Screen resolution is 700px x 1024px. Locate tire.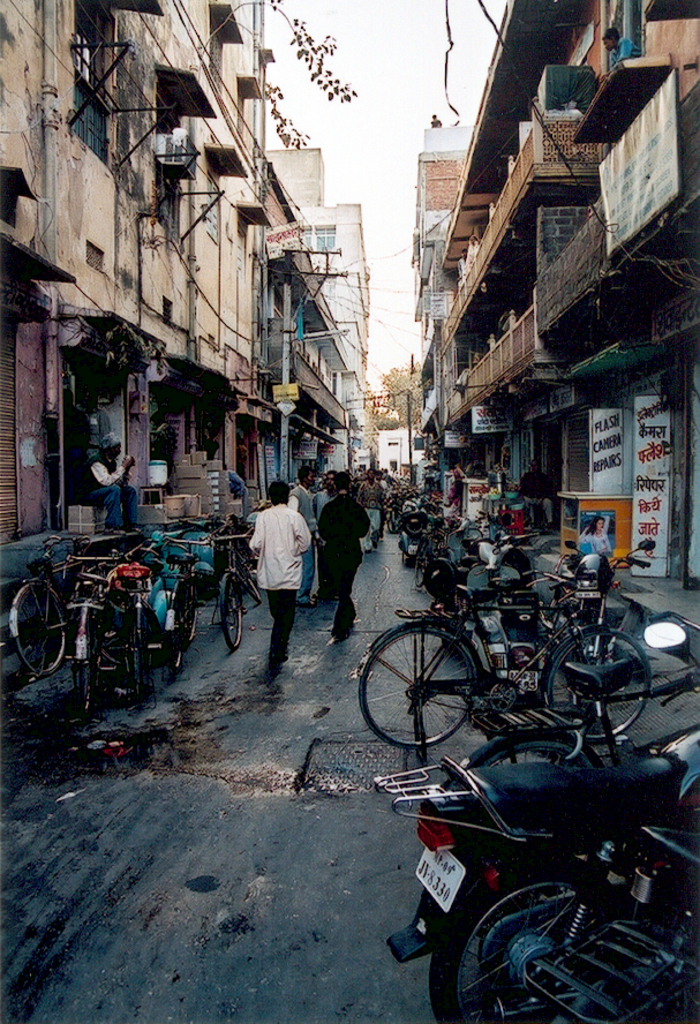
left=217, top=570, right=246, bottom=647.
